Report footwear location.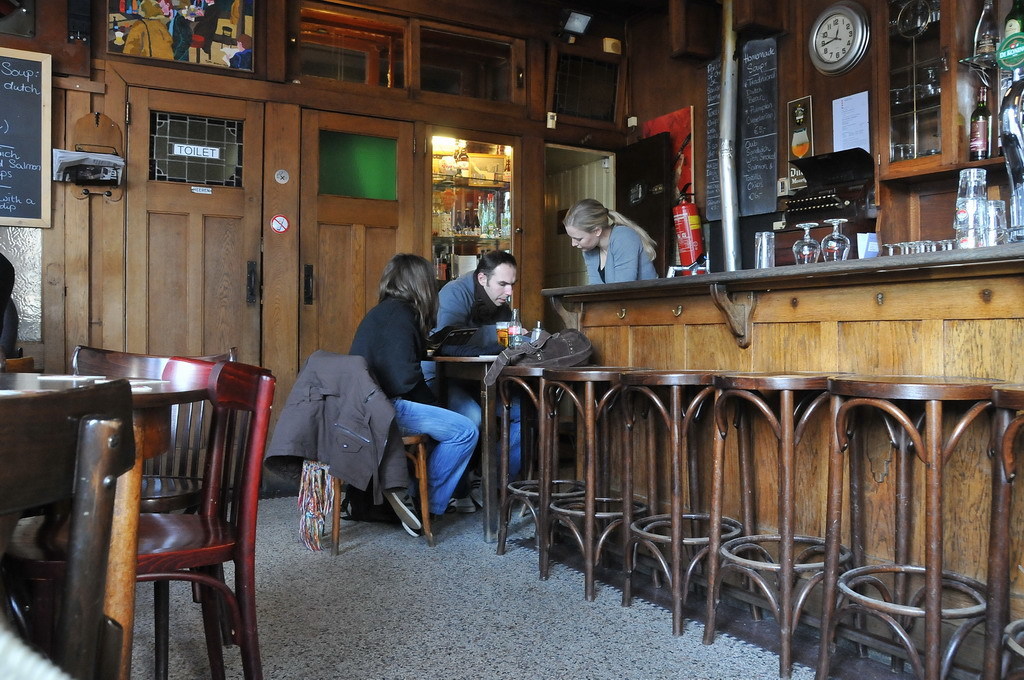
Report: pyautogui.locateOnScreen(400, 496, 422, 543).
